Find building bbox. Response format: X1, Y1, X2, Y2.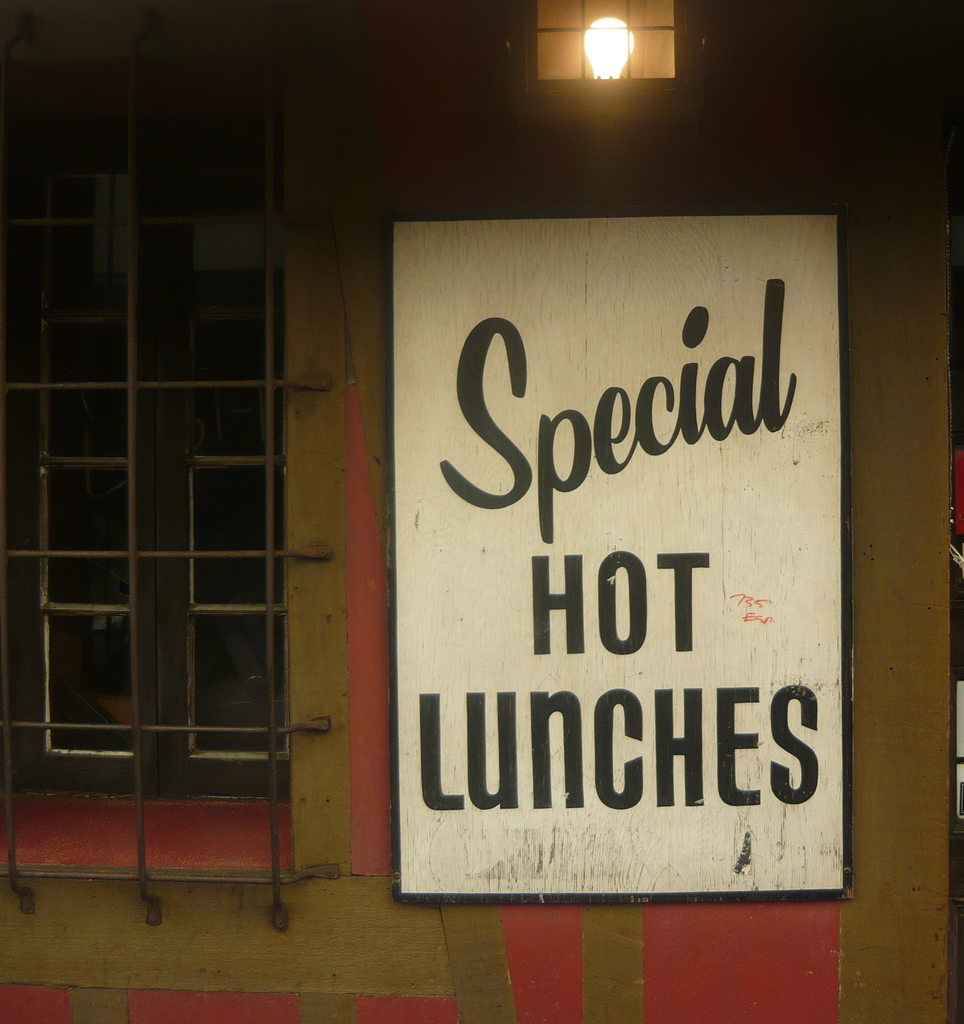
0, 0, 963, 1023.
